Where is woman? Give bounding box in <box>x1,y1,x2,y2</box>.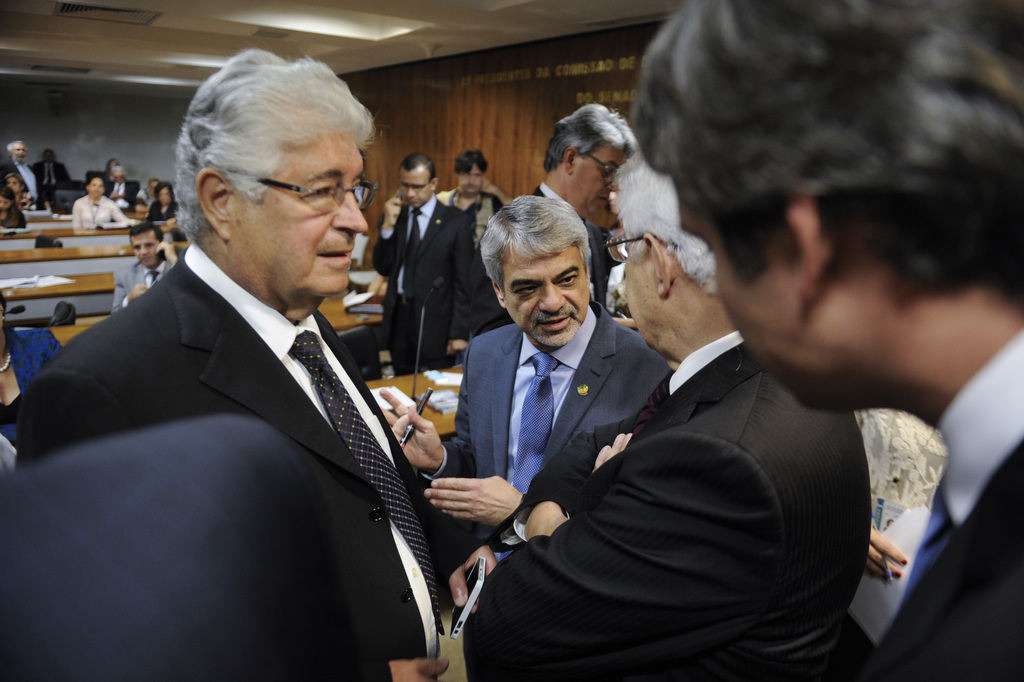
<box>150,183,175,217</box>.
